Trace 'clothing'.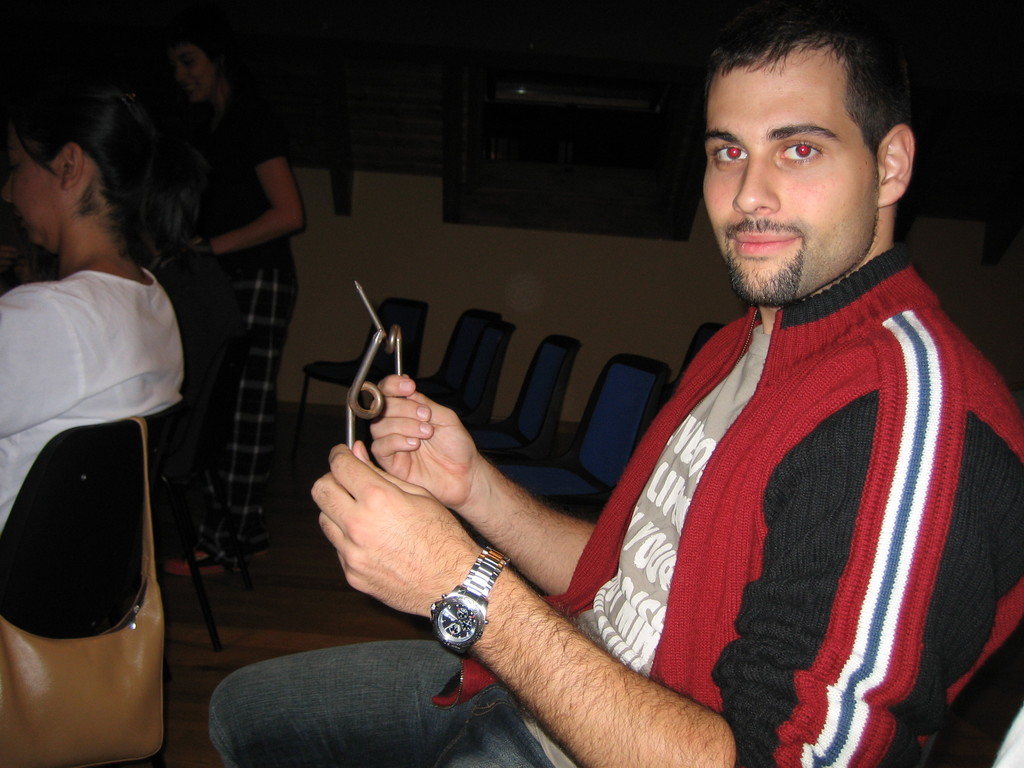
Traced to bbox=(0, 274, 188, 529).
